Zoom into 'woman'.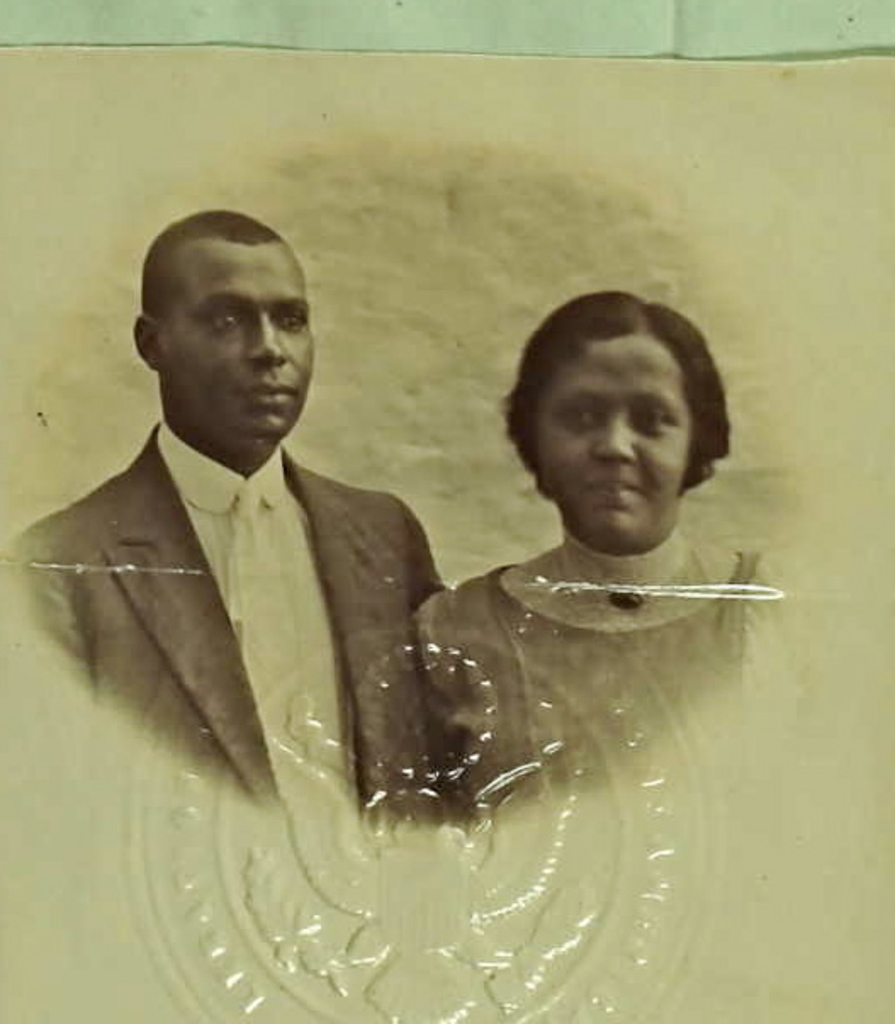
Zoom target: bbox(358, 262, 796, 858).
